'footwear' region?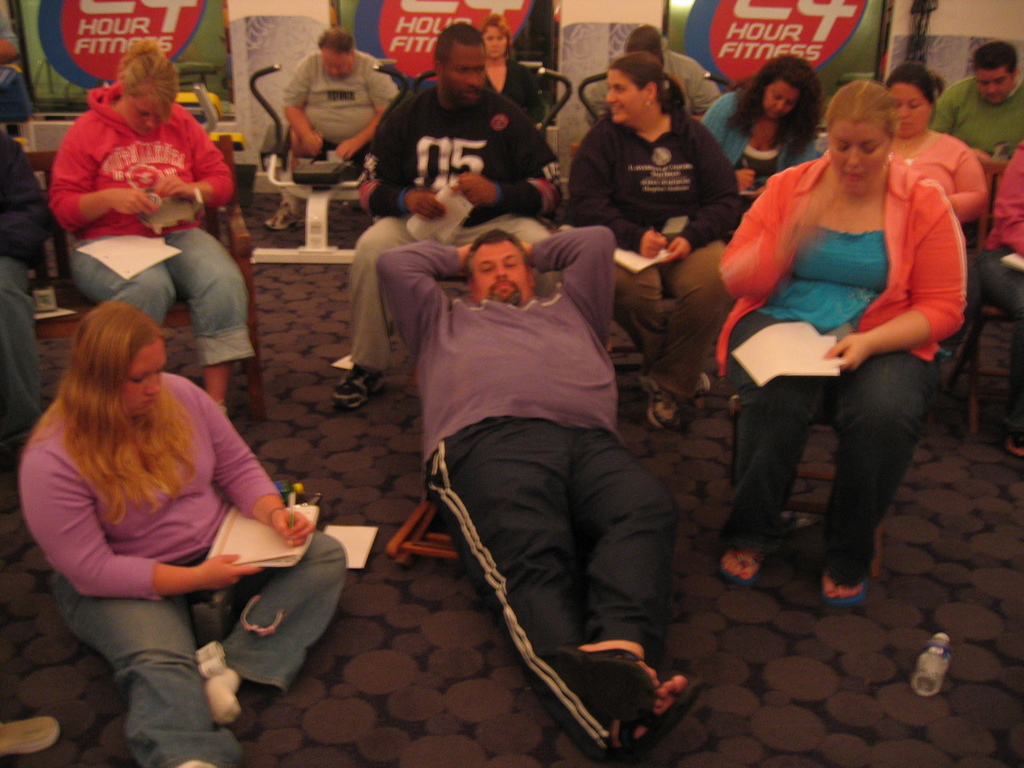
709/527/781/579
